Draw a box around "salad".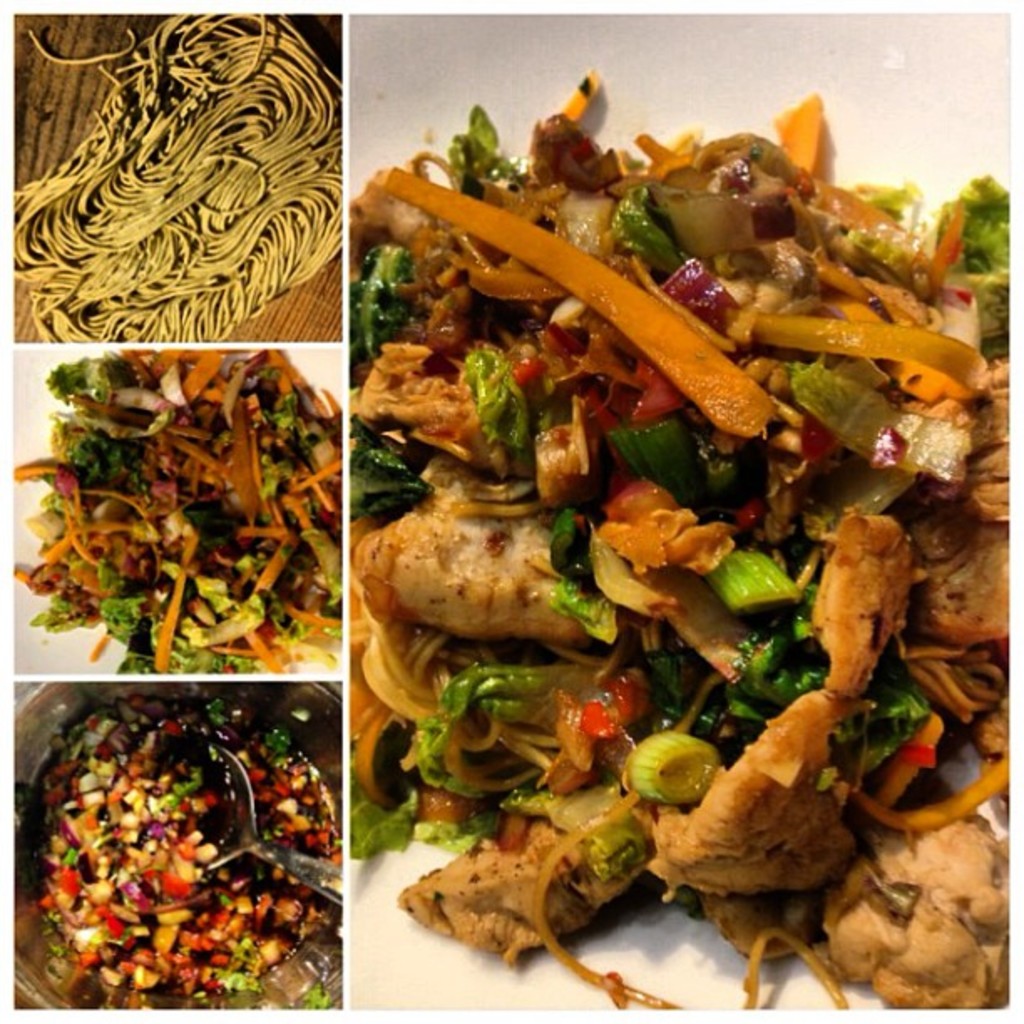
[23,698,335,1021].
